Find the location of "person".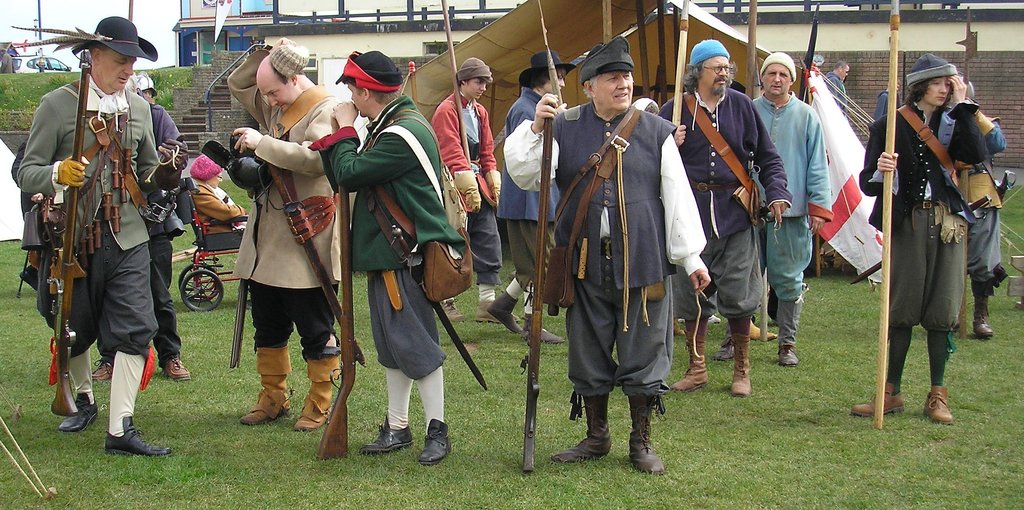
Location: select_region(428, 58, 505, 324).
